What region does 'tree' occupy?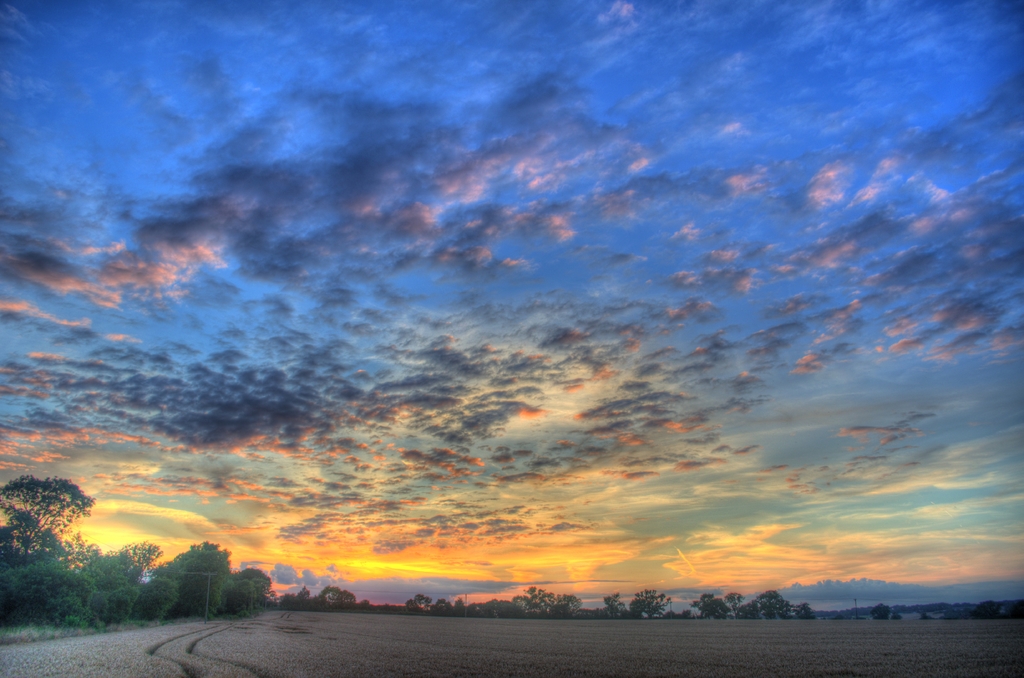
locate(600, 591, 629, 622).
